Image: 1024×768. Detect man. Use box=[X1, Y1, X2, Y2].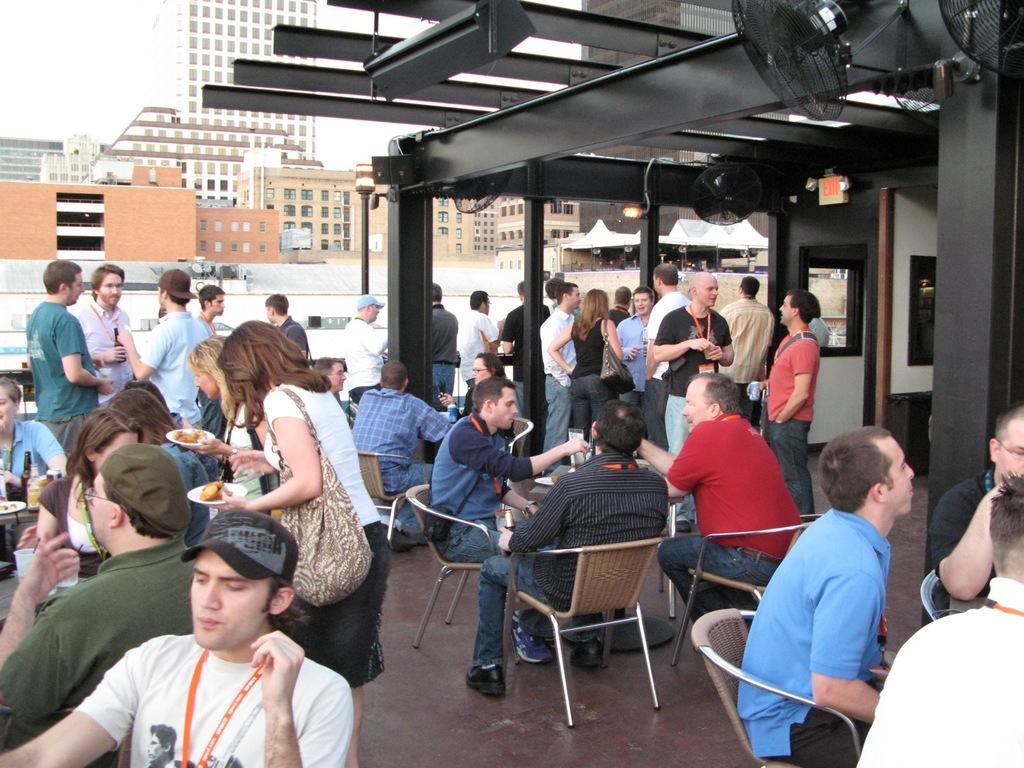
box=[545, 279, 580, 320].
